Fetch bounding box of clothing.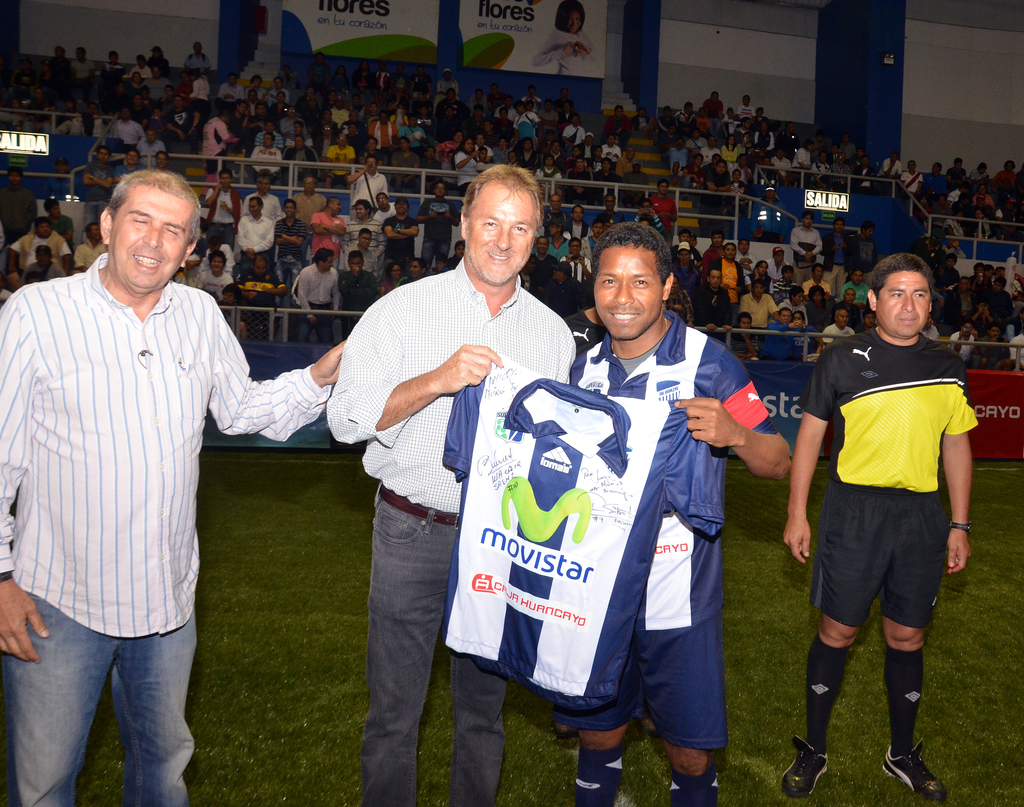
Bbox: left=0, top=243, right=332, bottom=803.
